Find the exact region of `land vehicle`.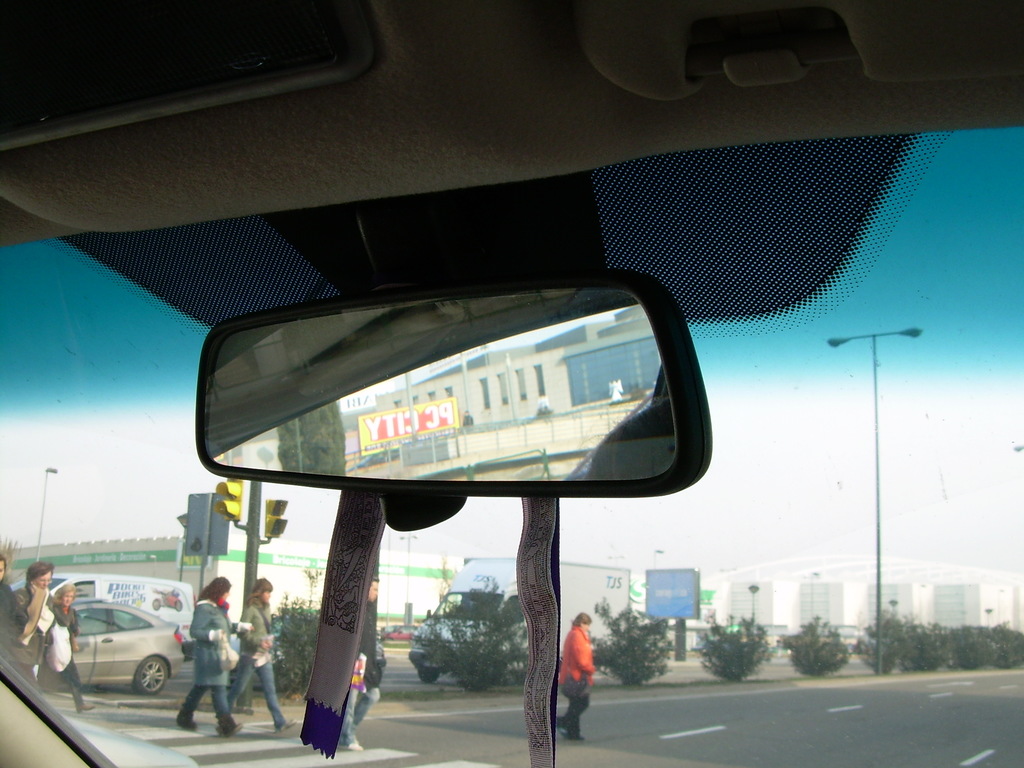
Exact region: crop(381, 623, 421, 641).
